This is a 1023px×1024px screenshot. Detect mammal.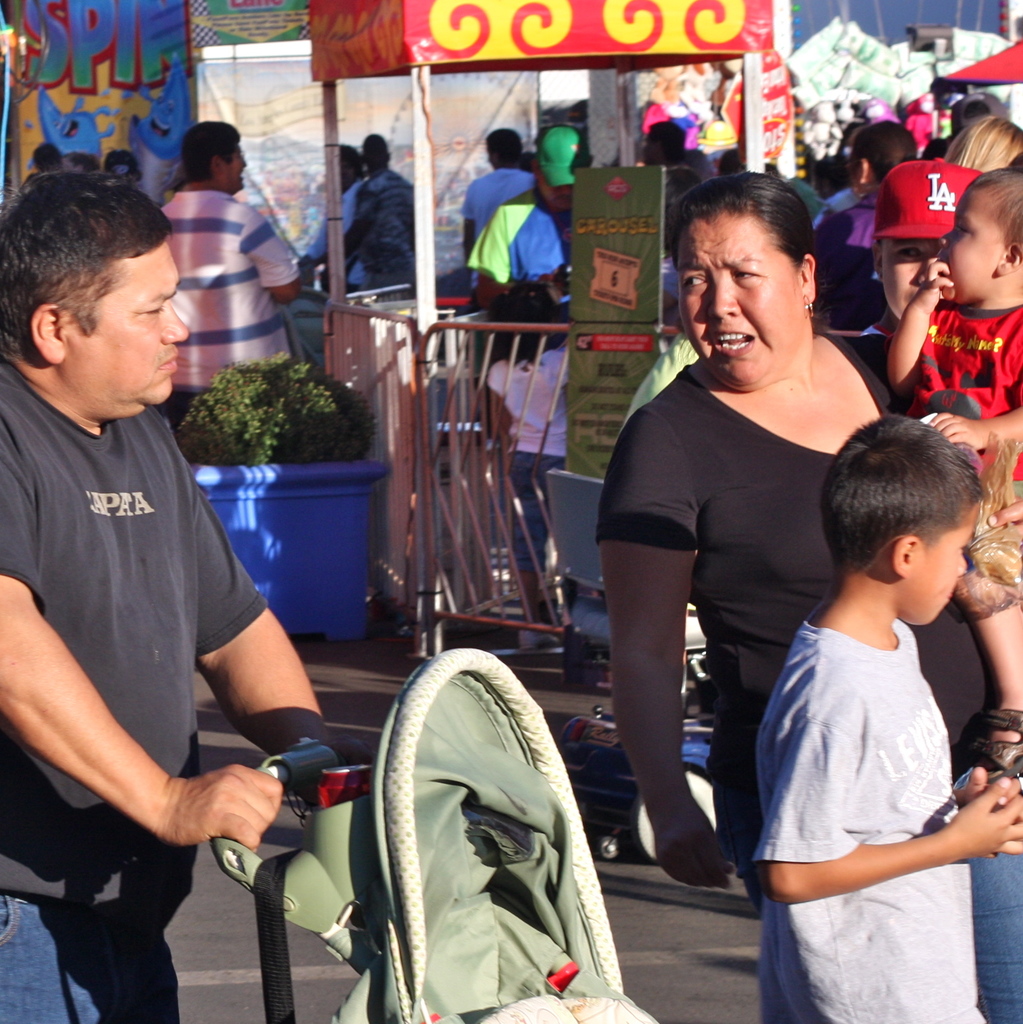
326/127/420/294.
